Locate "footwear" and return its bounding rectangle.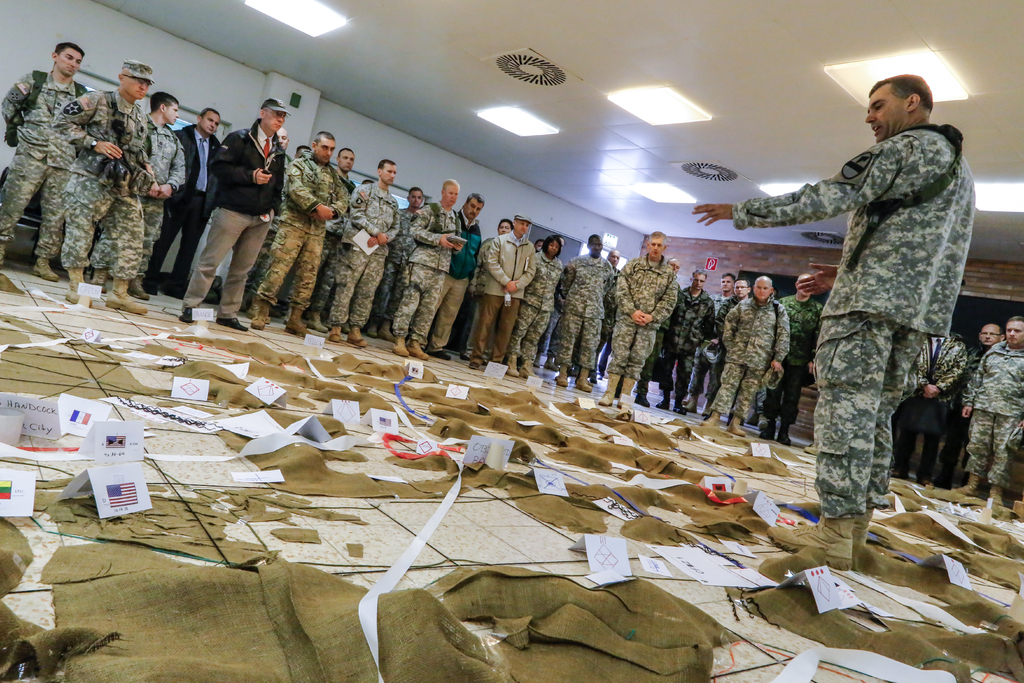
bbox(635, 378, 649, 408).
